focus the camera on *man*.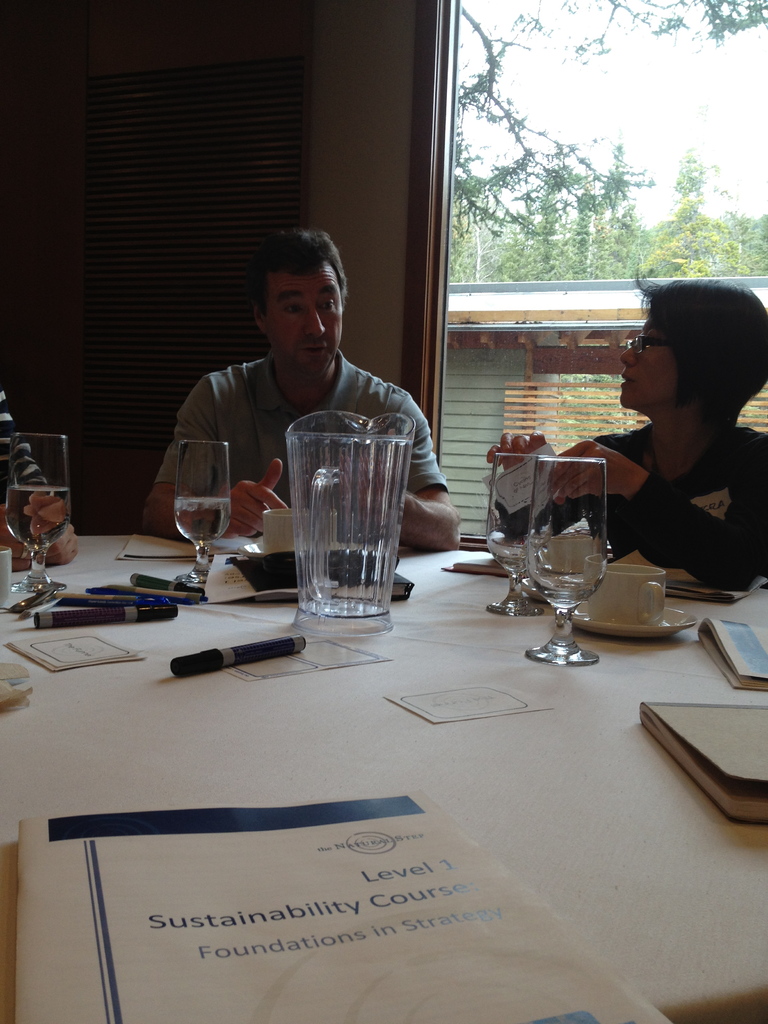
Focus region: (140, 228, 461, 545).
